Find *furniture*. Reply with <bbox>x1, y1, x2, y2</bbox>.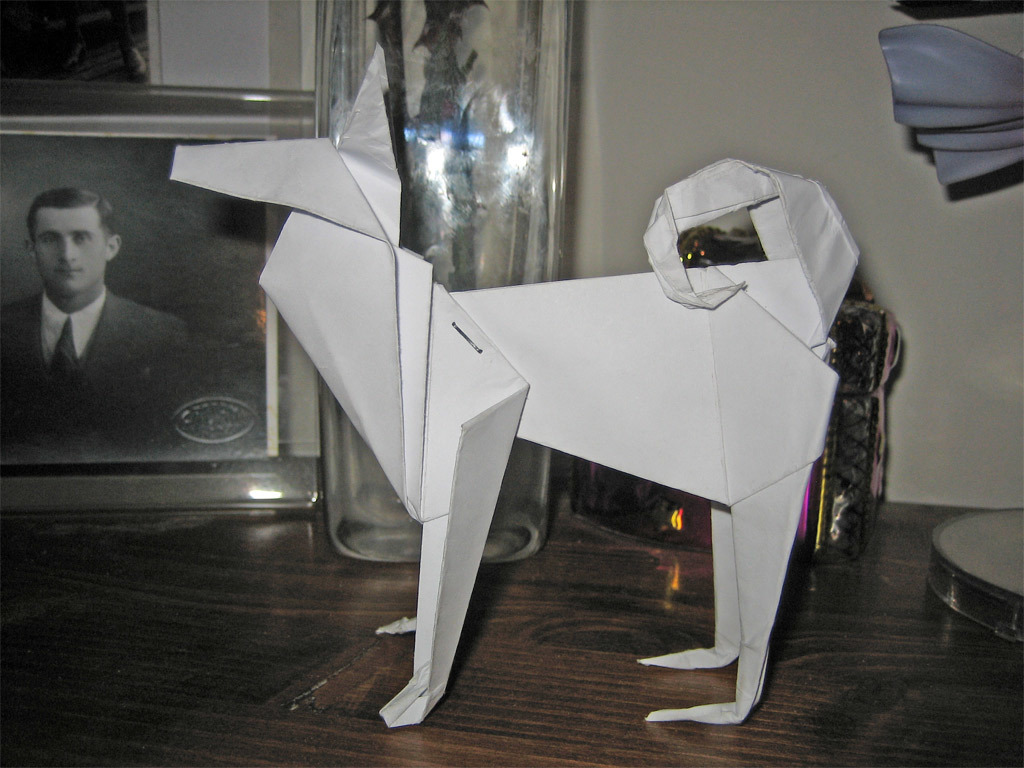
<bbox>0, 498, 1023, 767</bbox>.
